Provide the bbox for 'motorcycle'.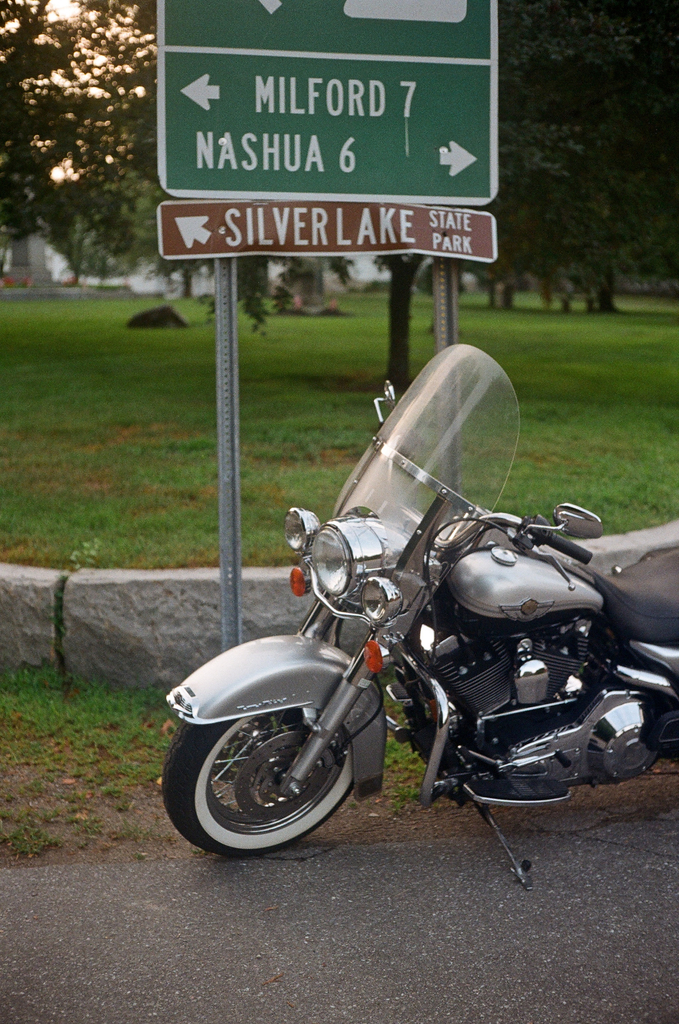
x1=167, y1=346, x2=678, y2=859.
